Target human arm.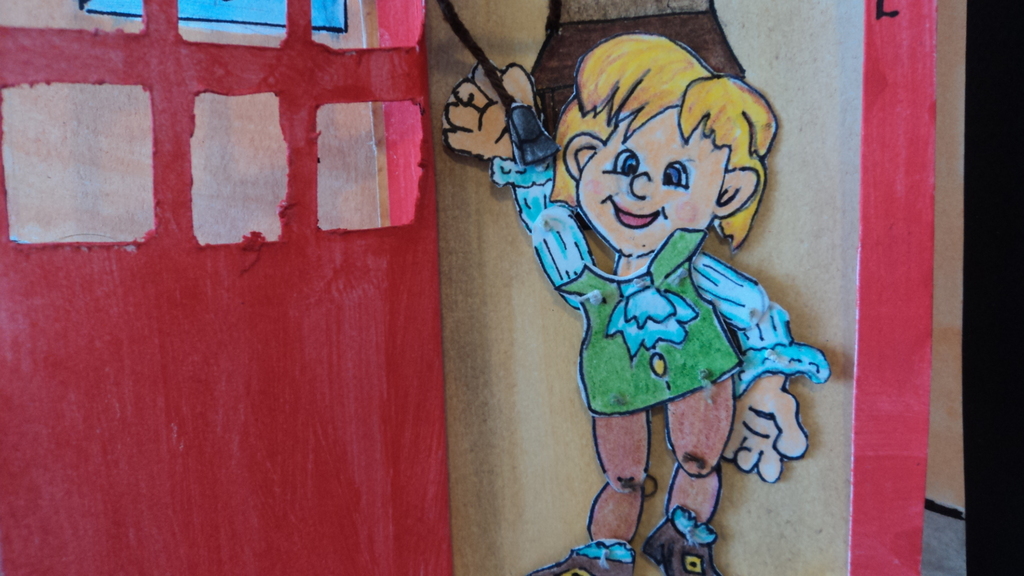
Target region: <region>443, 49, 614, 317</region>.
